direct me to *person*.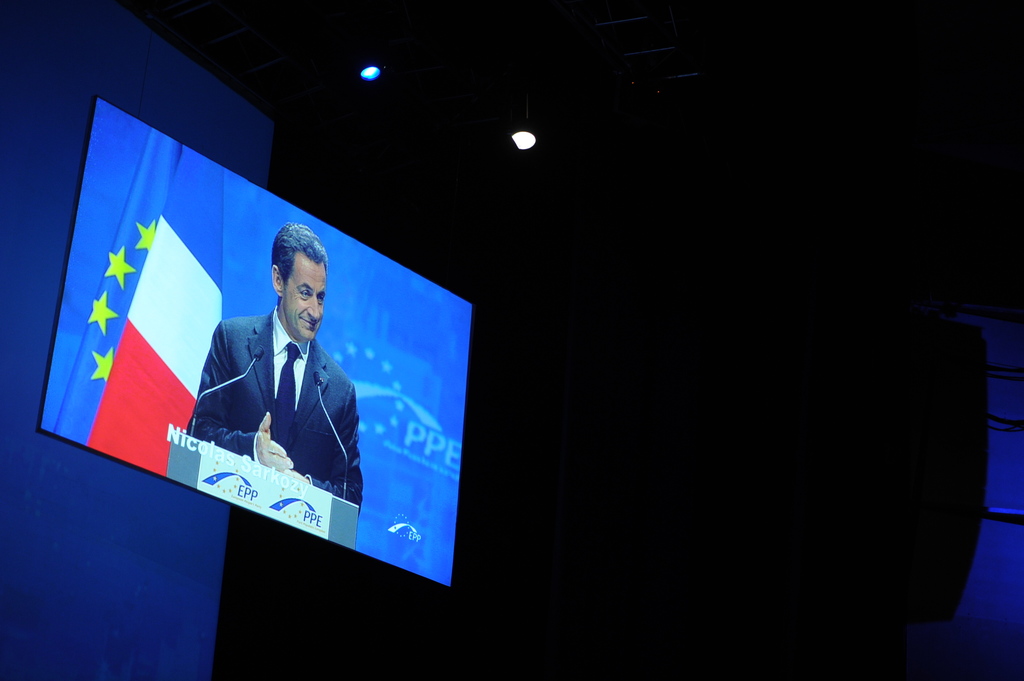
Direction: region(186, 220, 353, 541).
